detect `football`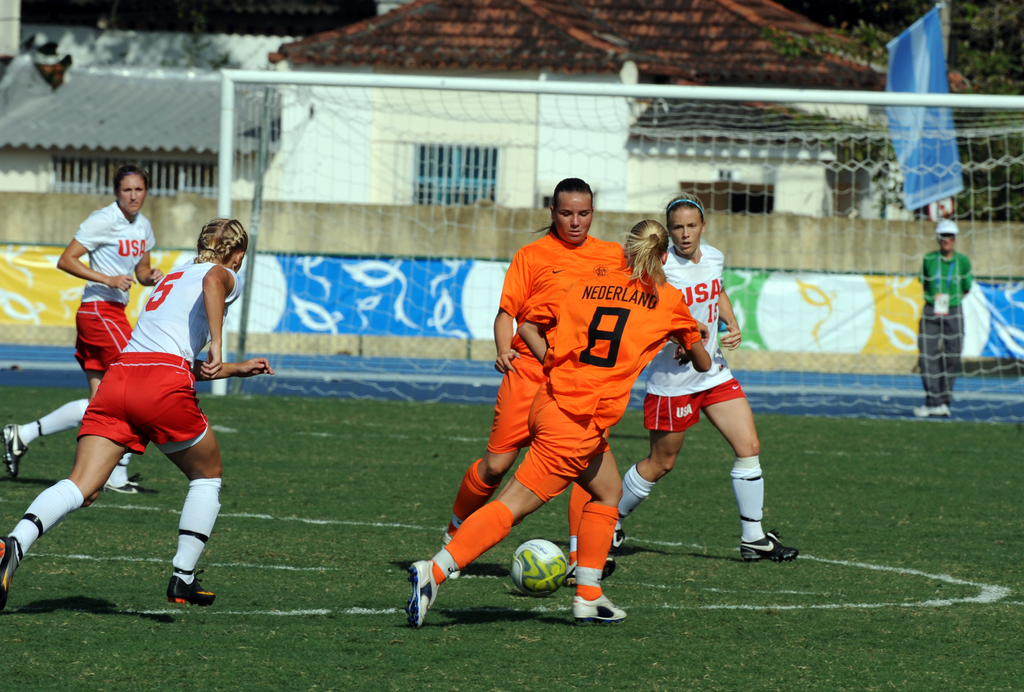
x1=511 y1=539 x2=567 y2=594
